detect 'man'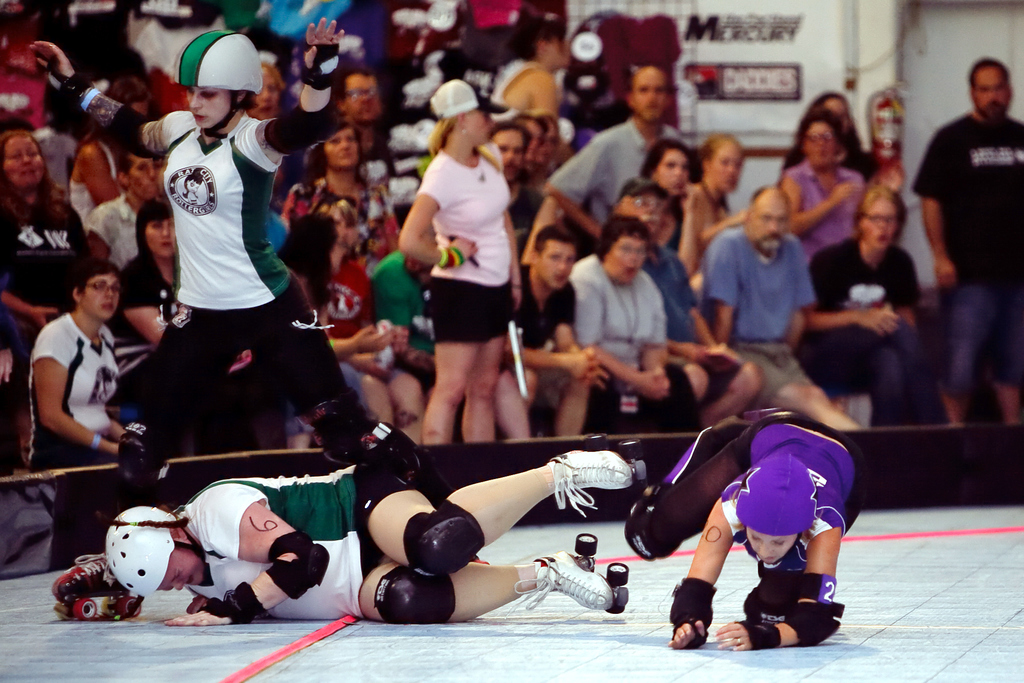
bbox=(86, 150, 163, 269)
